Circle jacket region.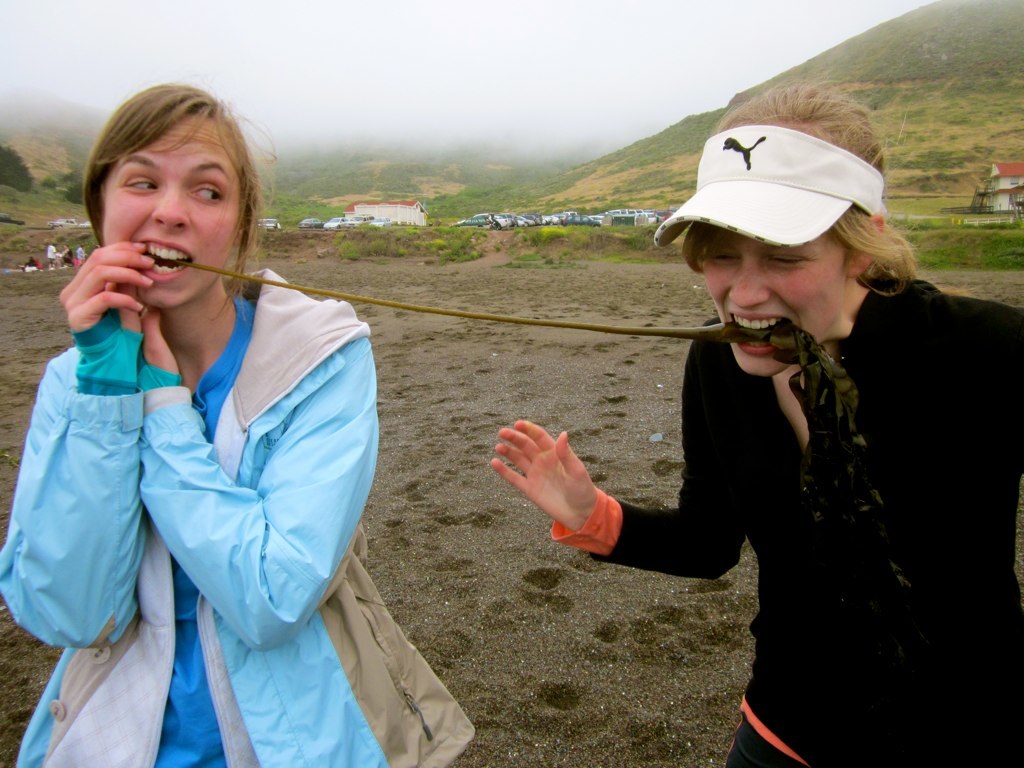
Region: (left=0, top=265, right=472, bottom=767).
